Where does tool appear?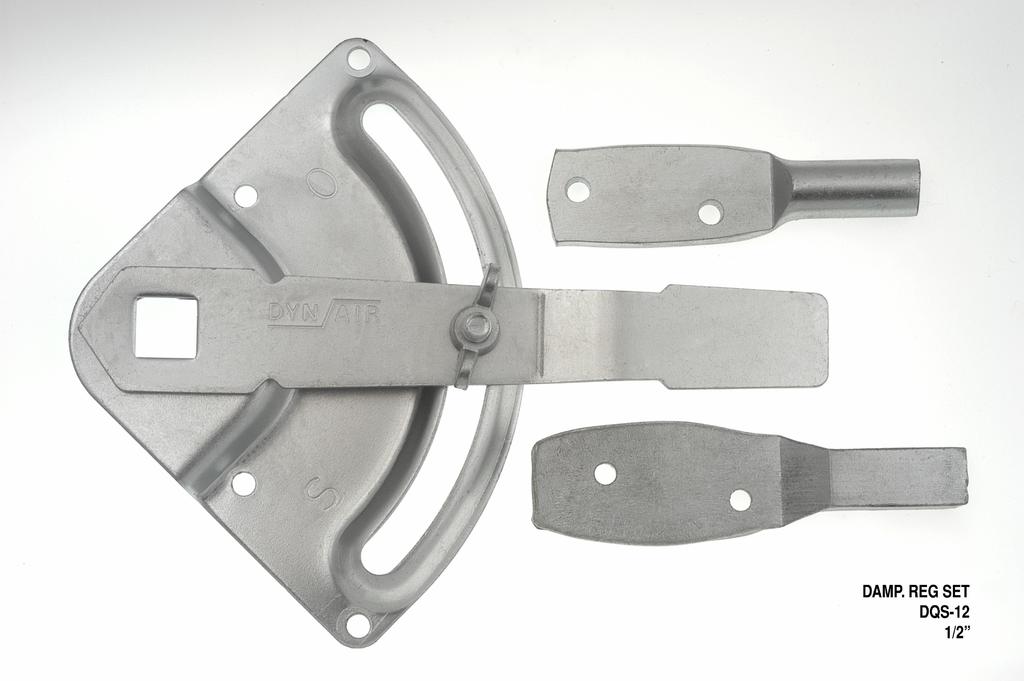
Appears at [left=527, top=420, right=973, bottom=551].
